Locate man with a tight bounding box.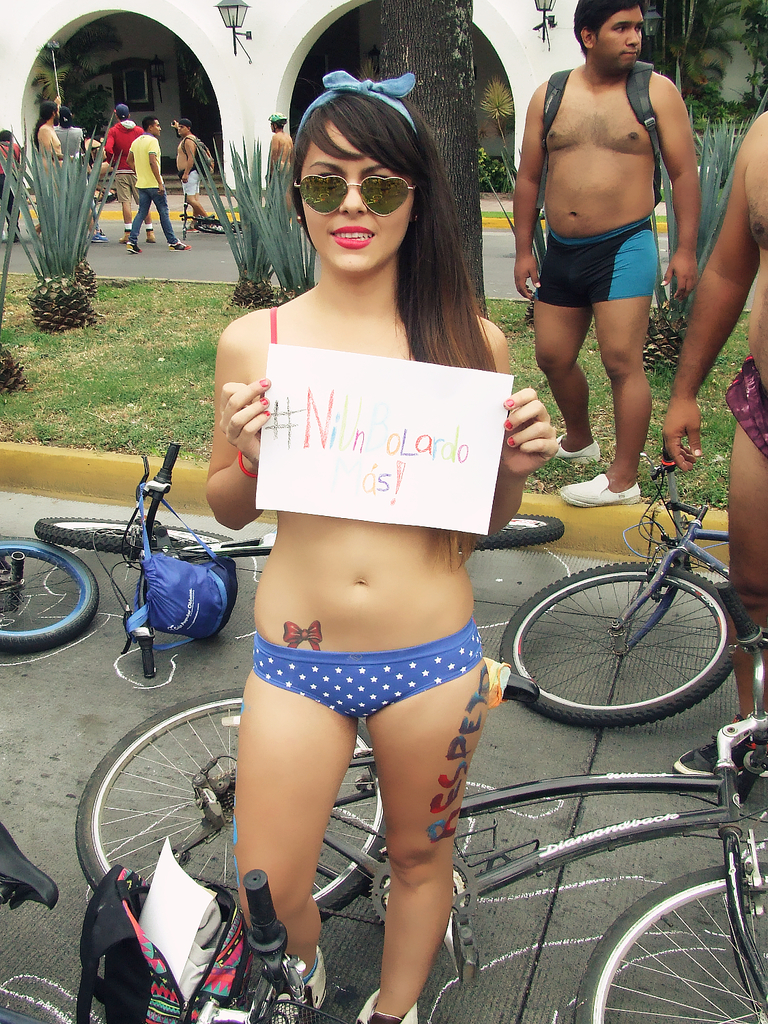
(495,0,739,565).
